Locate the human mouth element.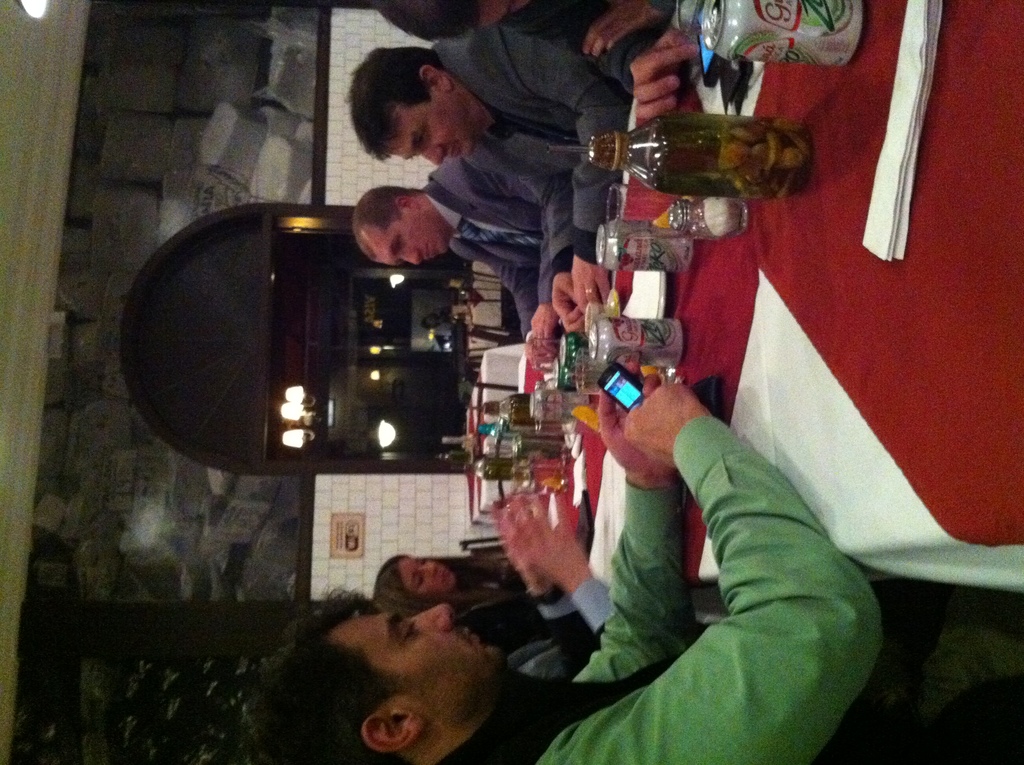
Element bbox: {"left": 444, "top": 569, "right": 452, "bottom": 579}.
